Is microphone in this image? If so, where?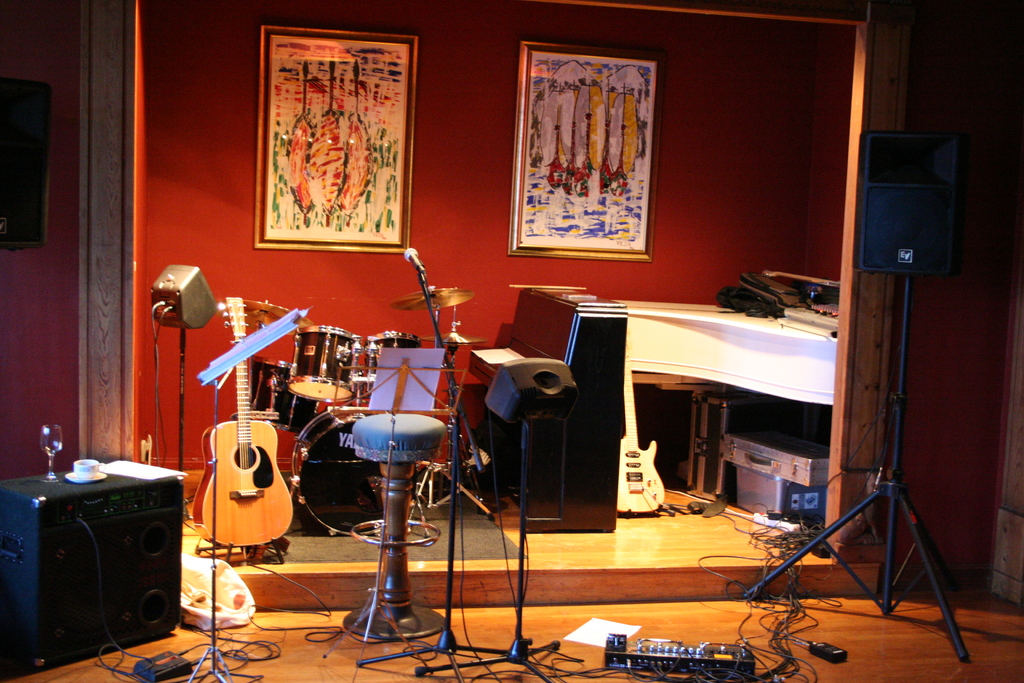
Yes, at bbox(404, 246, 427, 271).
